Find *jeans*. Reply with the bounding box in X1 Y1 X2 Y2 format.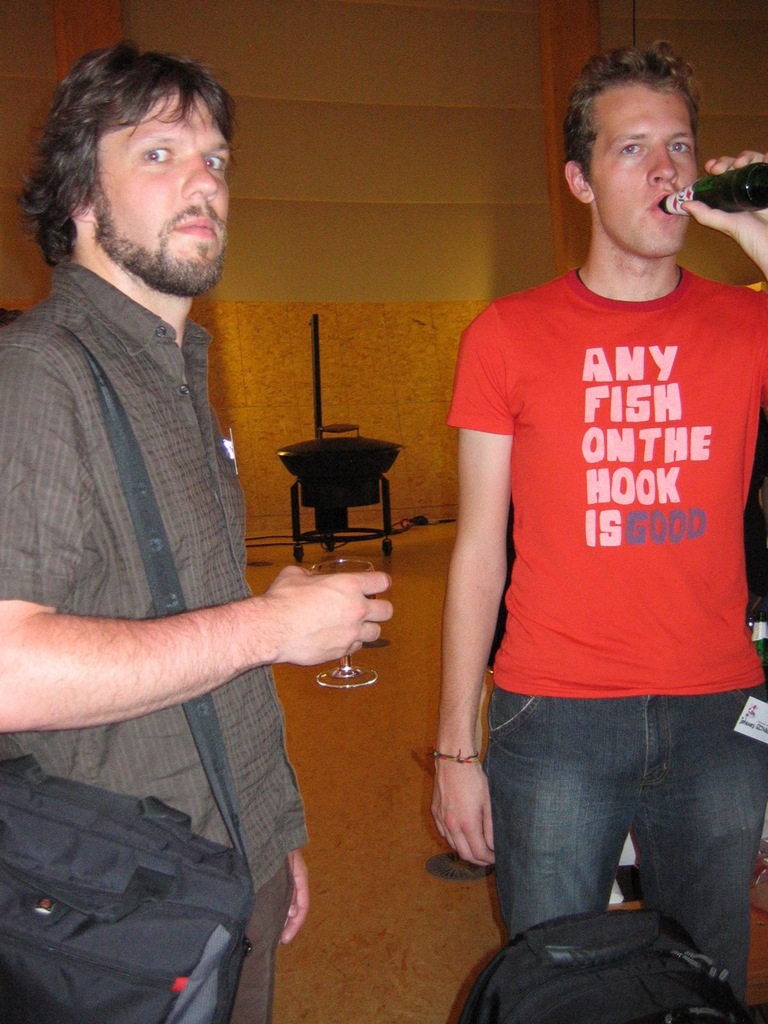
481 682 767 942.
